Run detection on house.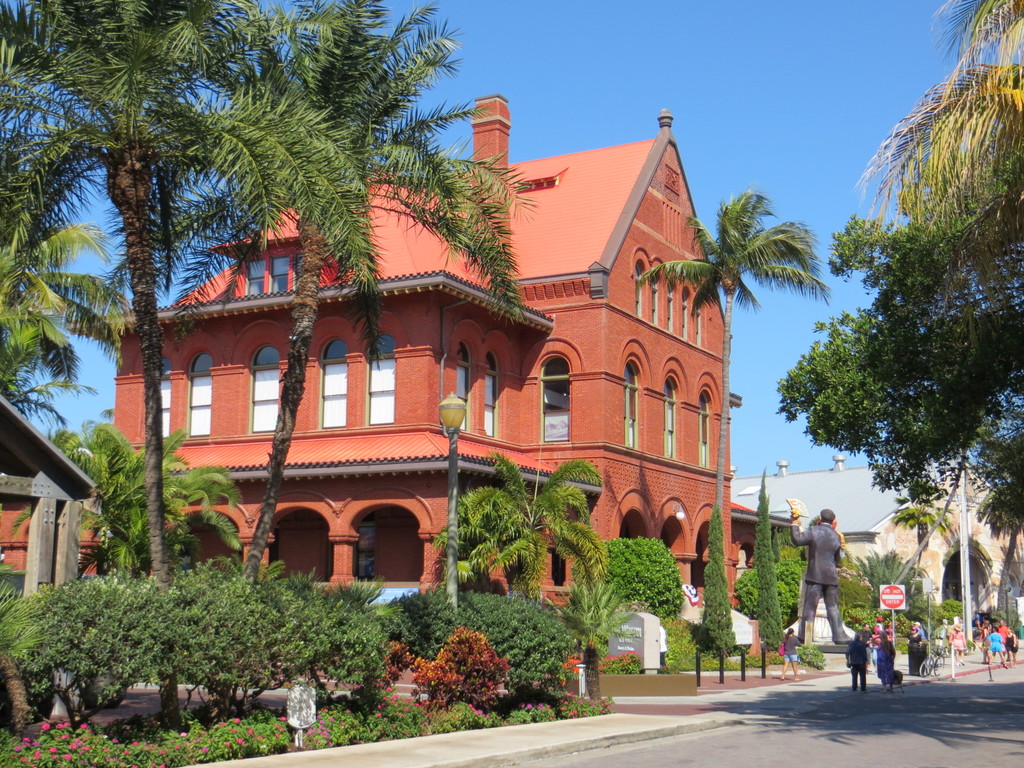
Result: left=730, top=444, right=1023, bottom=647.
